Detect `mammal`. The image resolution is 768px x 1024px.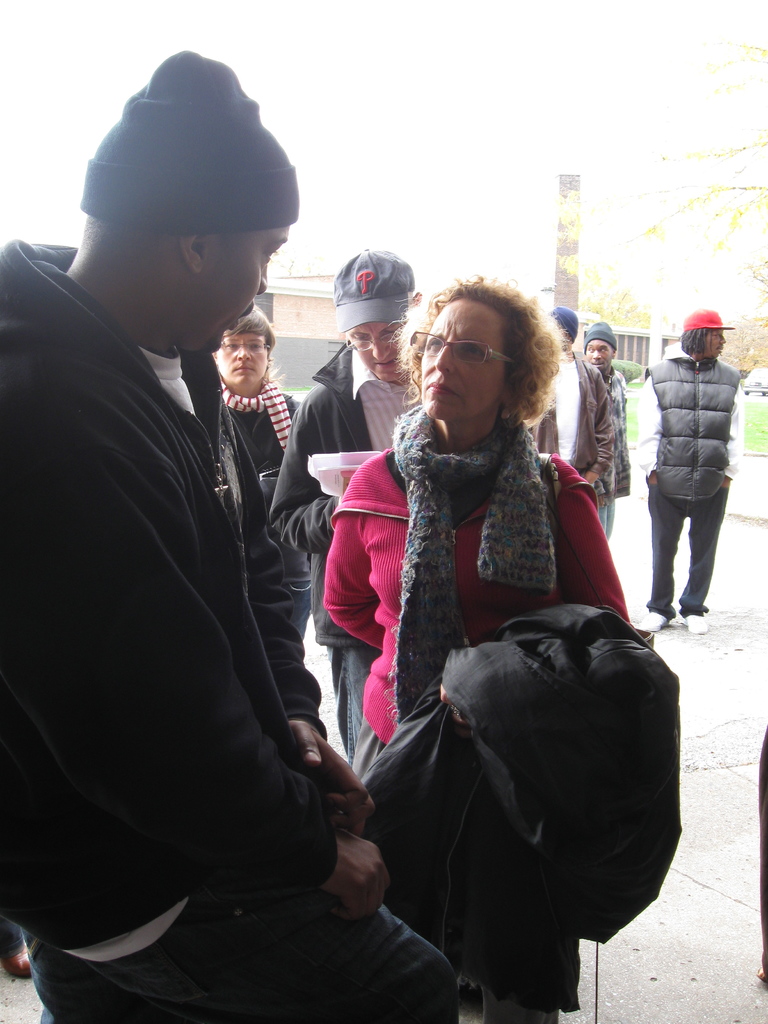
x1=207, y1=305, x2=300, y2=639.
